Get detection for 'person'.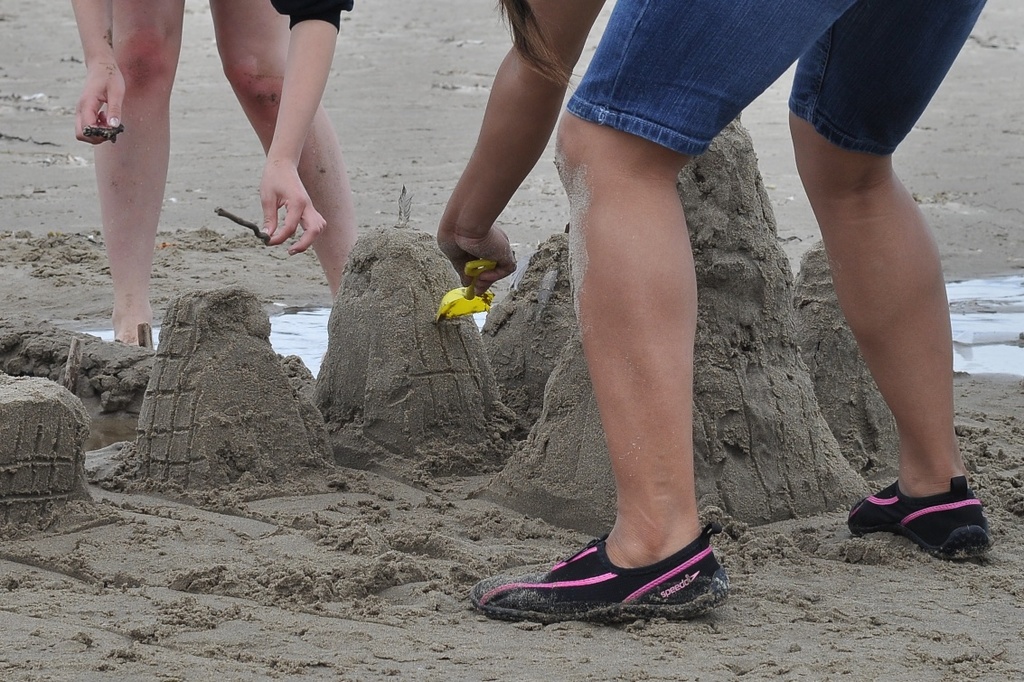
Detection: rect(56, 0, 353, 348).
